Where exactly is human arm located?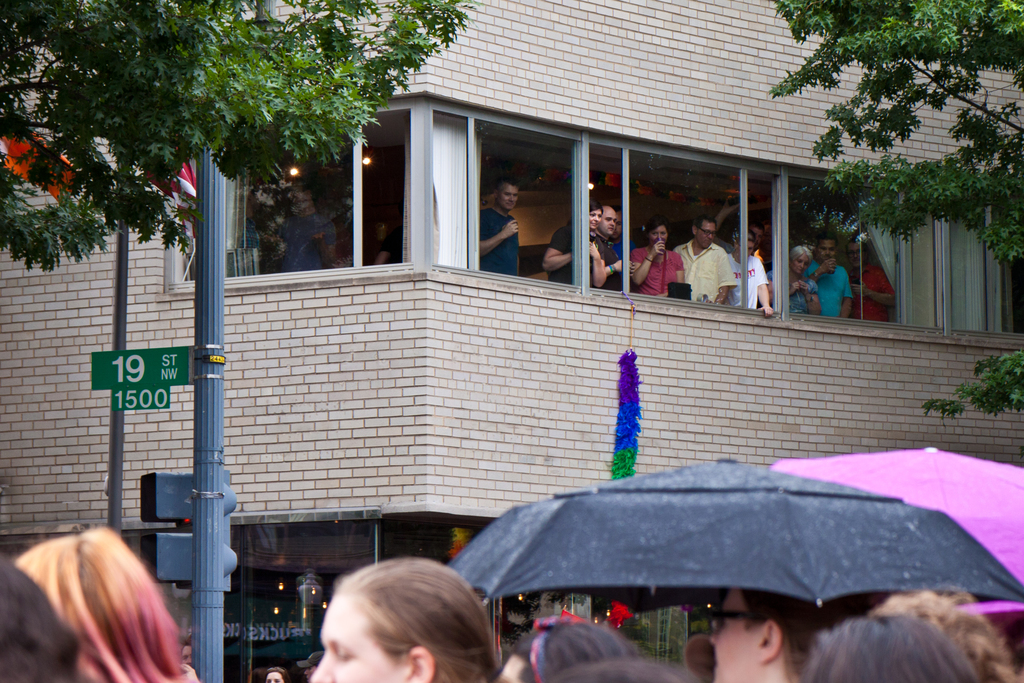
Its bounding box is [x1=478, y1=217, x2=521, y2=265].
